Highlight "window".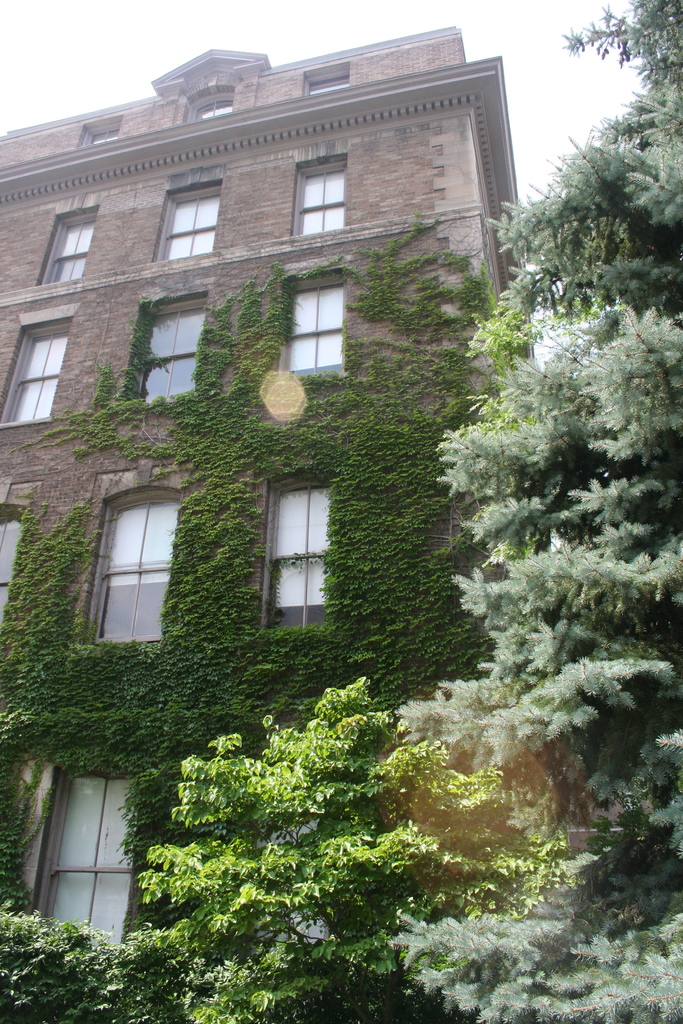
Highlighted region: Rect(162, 189, 218, 263).
